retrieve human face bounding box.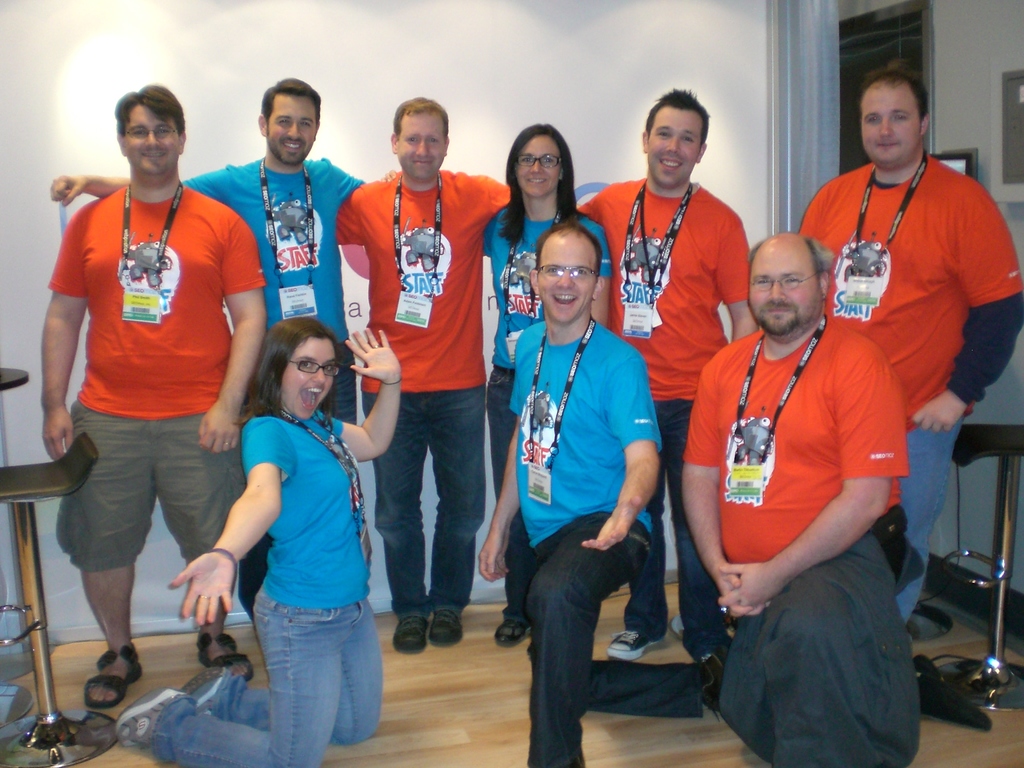
Bounding box: 530/241/595/321.
